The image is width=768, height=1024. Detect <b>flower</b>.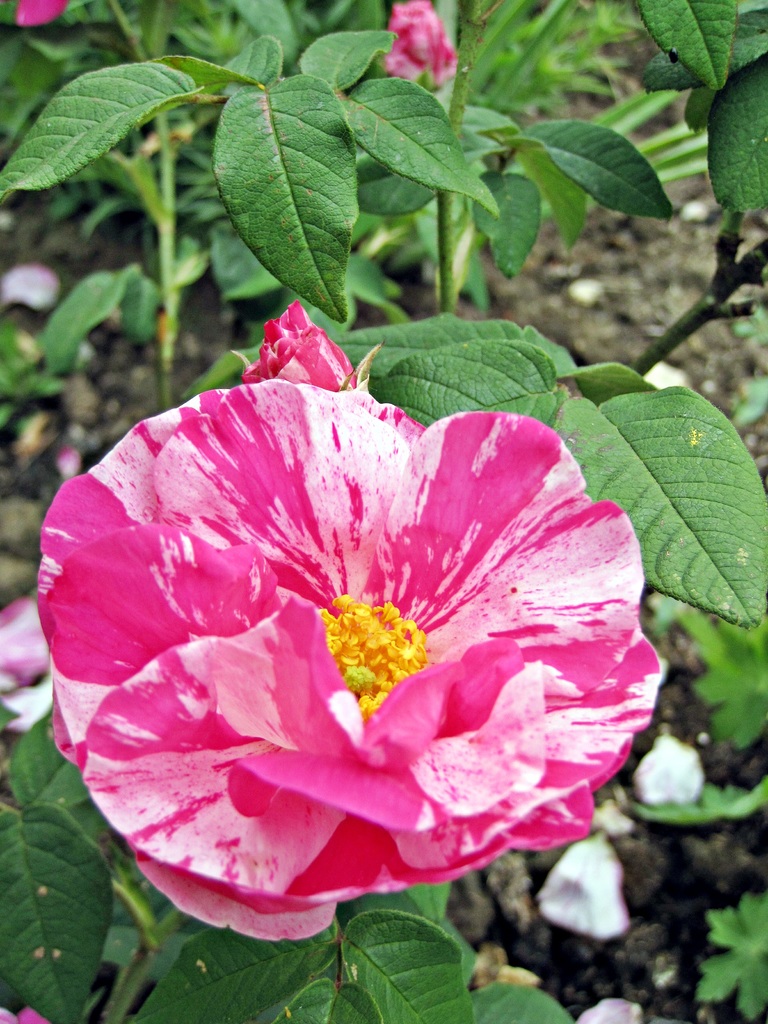
Detection: bbox=[239, 298, 358, 393].
